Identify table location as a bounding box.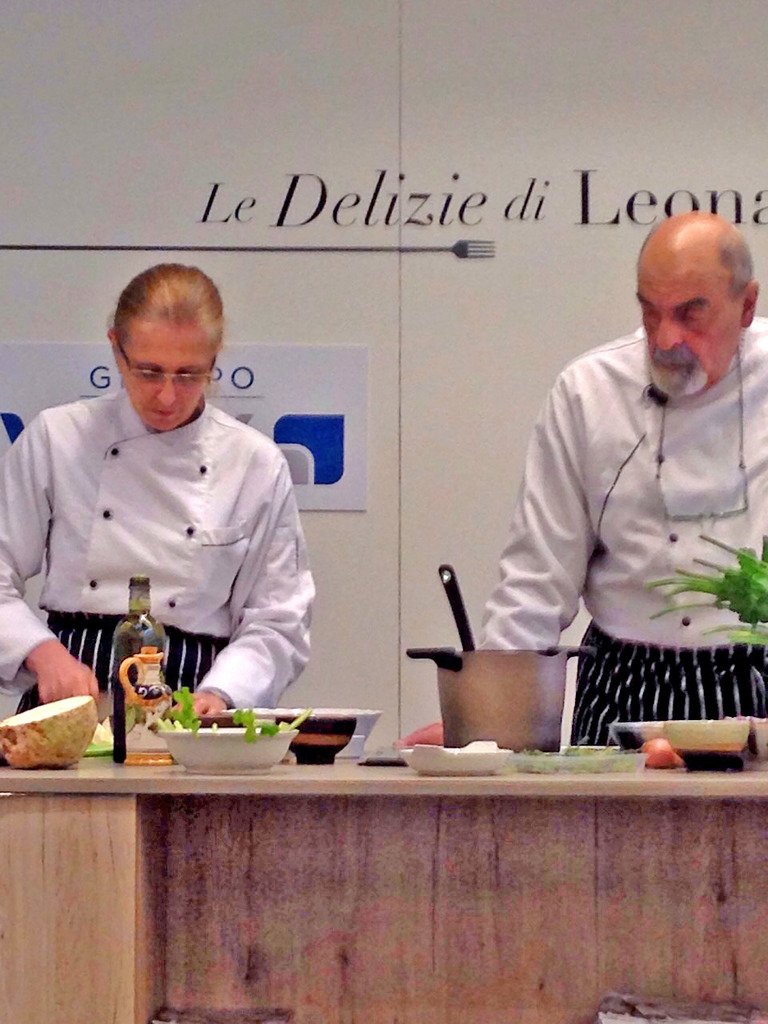
x1=28 y1=699 x2=755 y2=996.
